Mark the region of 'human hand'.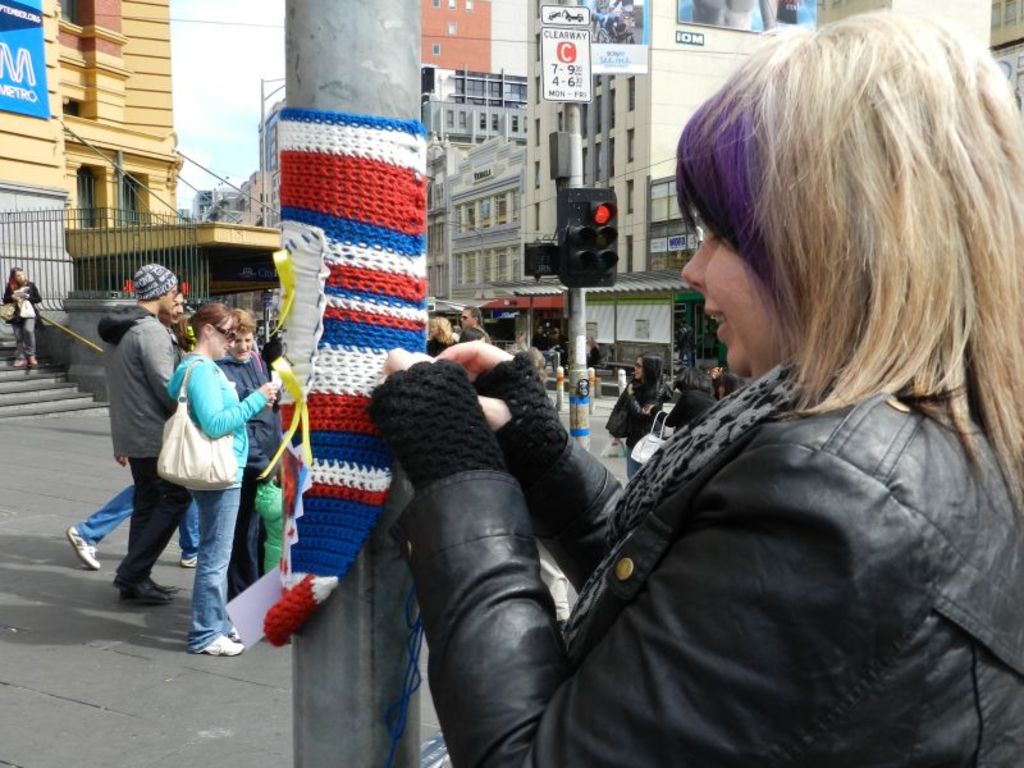
Region: {"left": 435, "top": 340, "right": 512, "bottom": 430}.
